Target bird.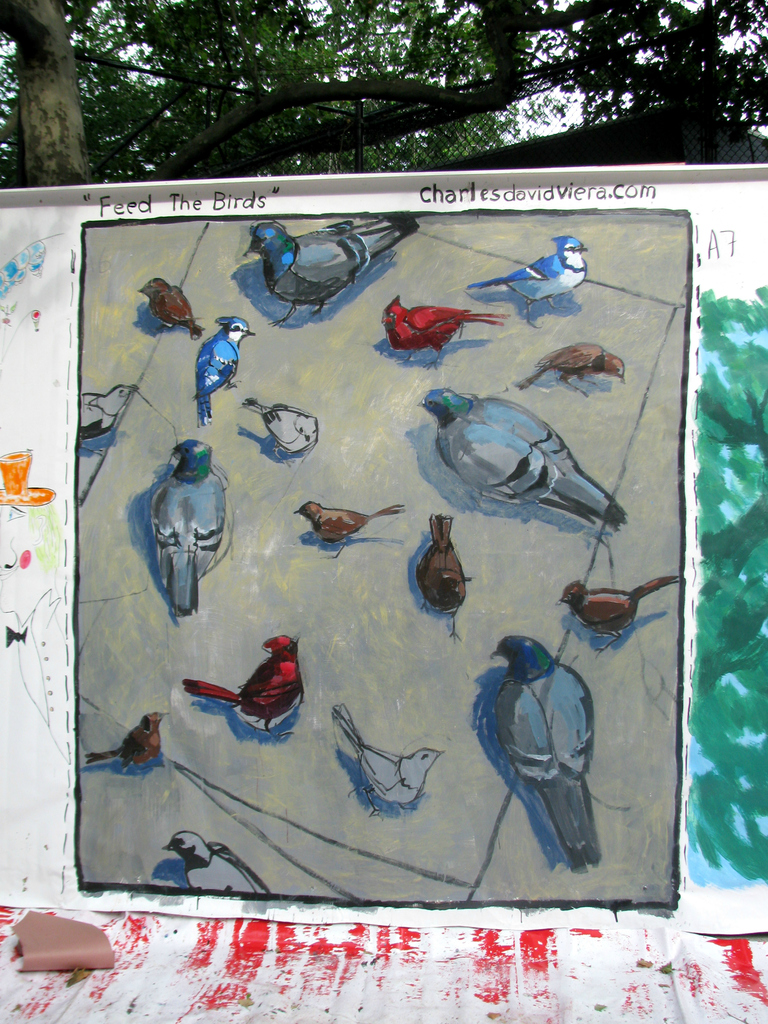
Target region: <box>161,825,275,897</box>.
